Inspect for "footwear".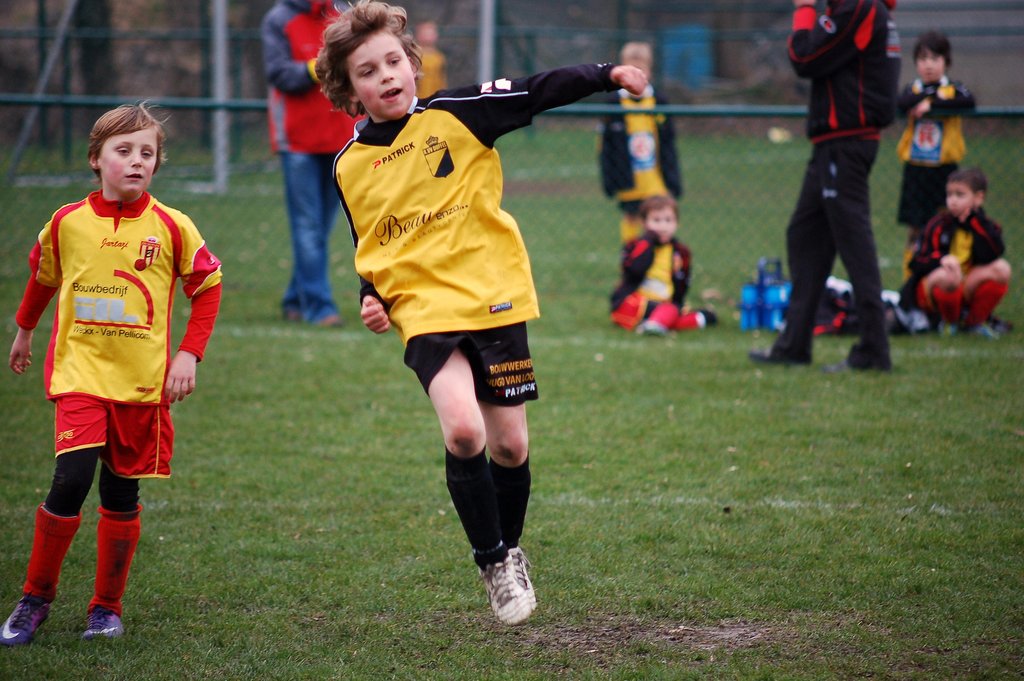
Inspection: <box>692,308,720,325</box>.
